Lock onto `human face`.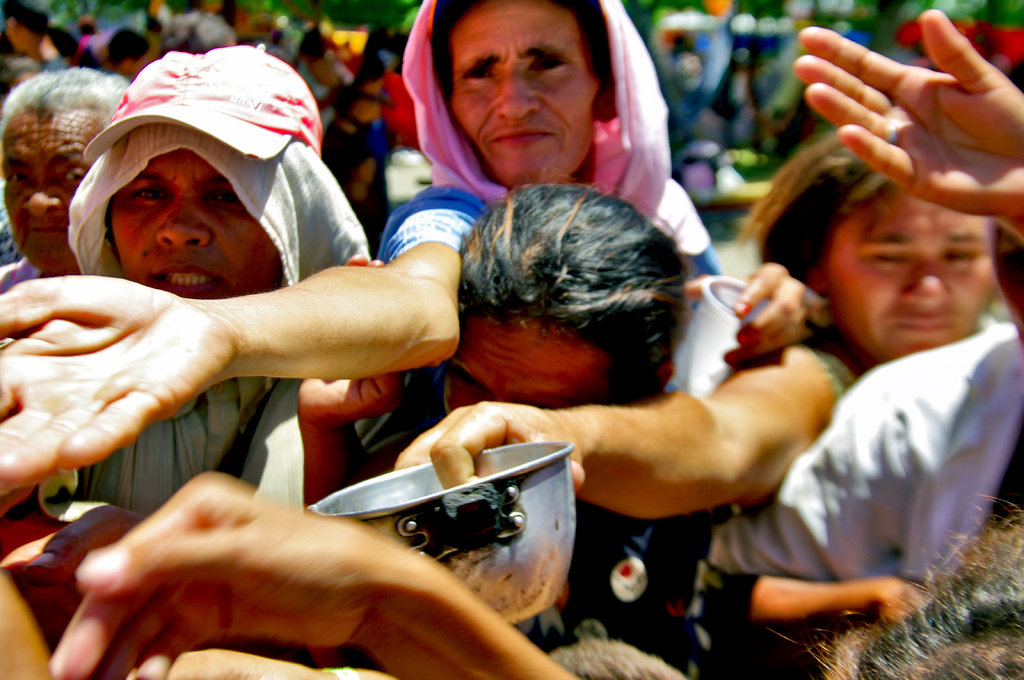
Locked: BBox(451, 0, 600, 187).
